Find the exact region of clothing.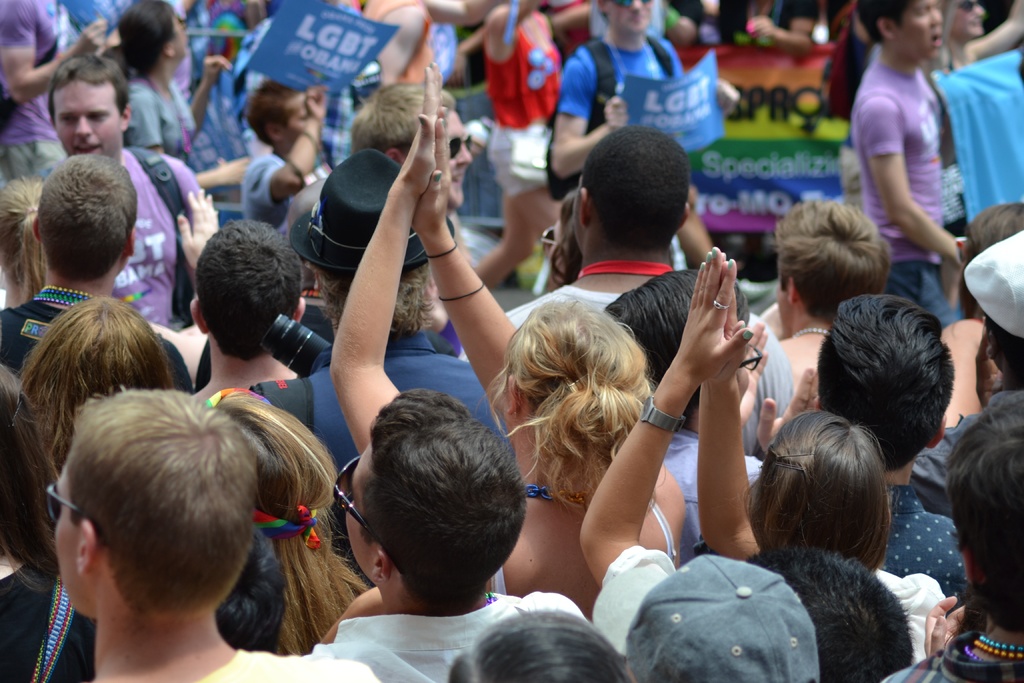
Exact region: 192, 0, 260, 142.
